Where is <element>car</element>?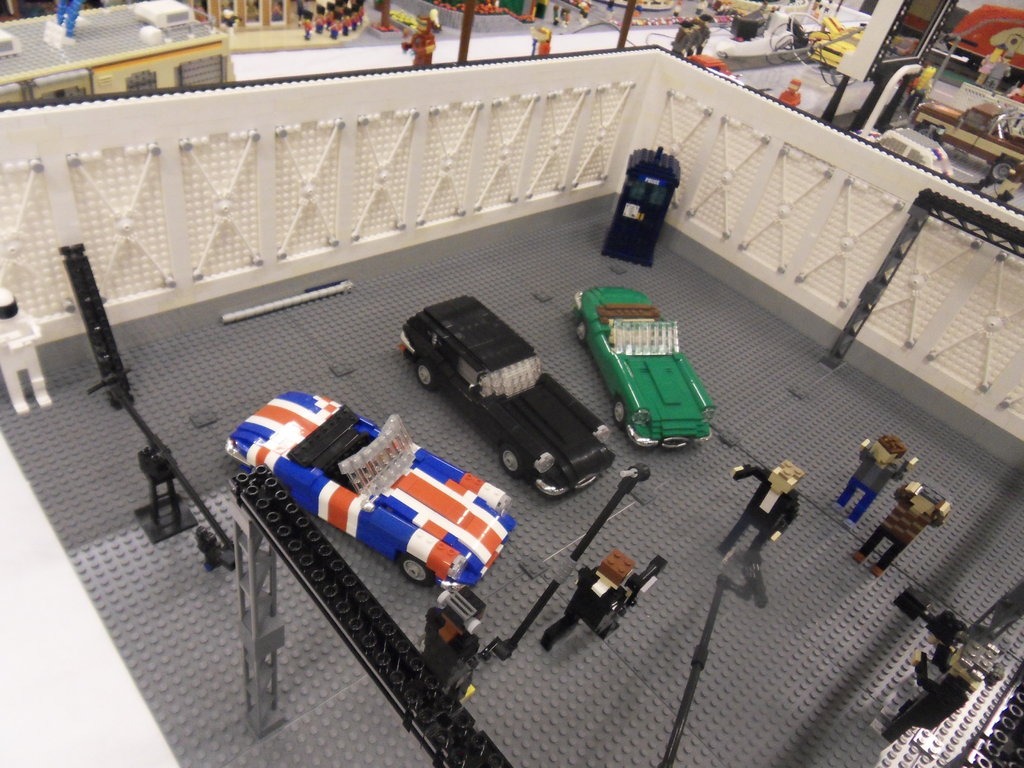
<box>225,388,515,601</box>.
